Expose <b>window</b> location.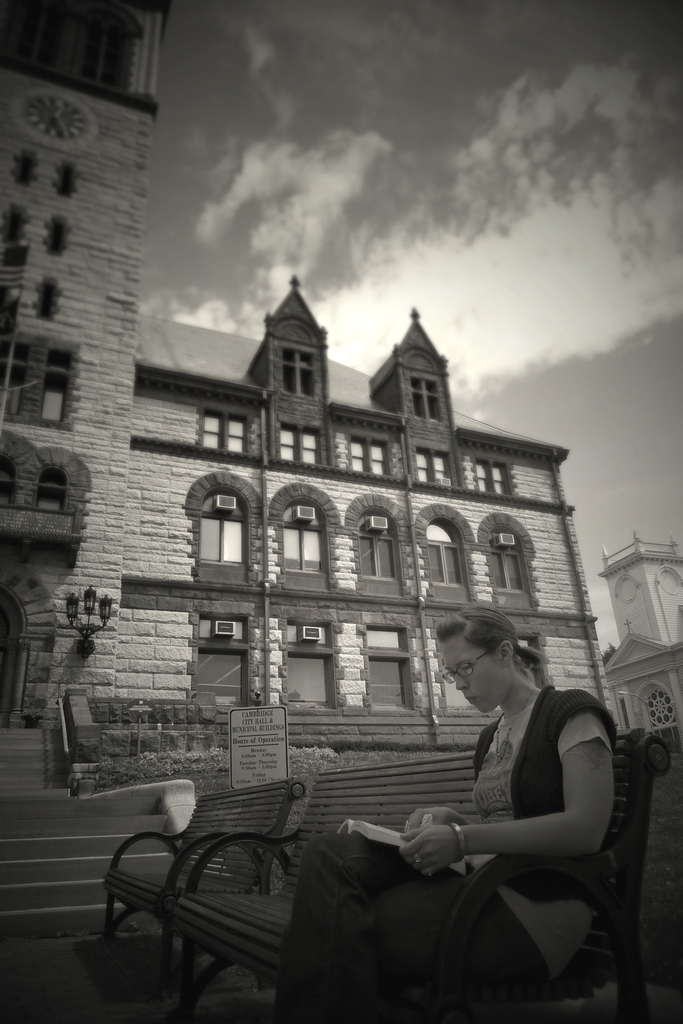
Exposed at bbox(420, 515, 466, 603).
